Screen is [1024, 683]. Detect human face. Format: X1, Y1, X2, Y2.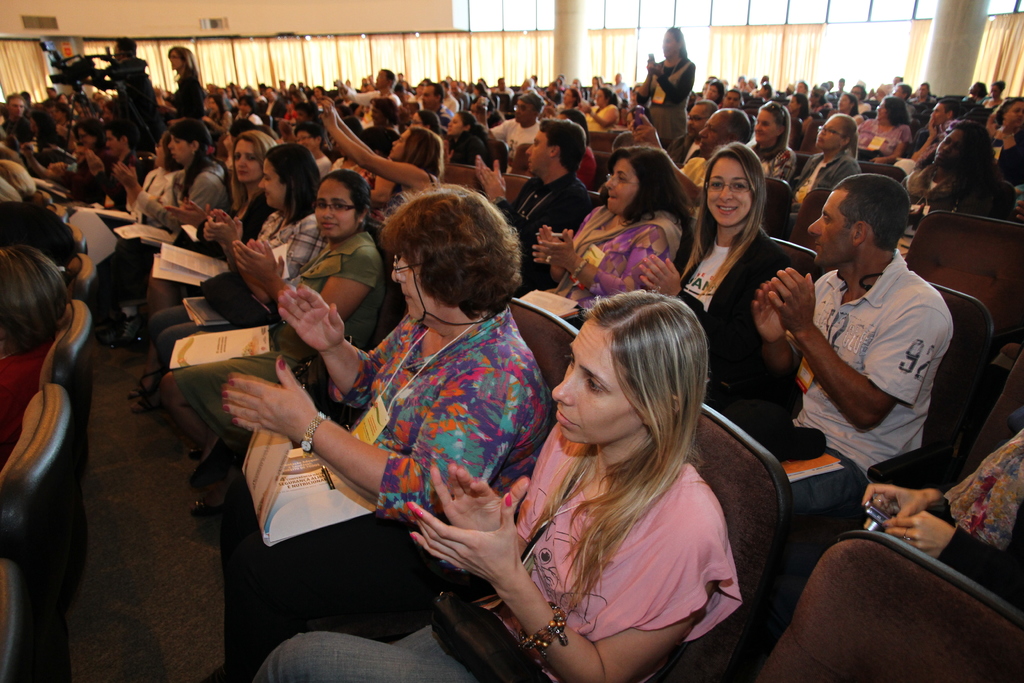
593, 88, 607, 107.
